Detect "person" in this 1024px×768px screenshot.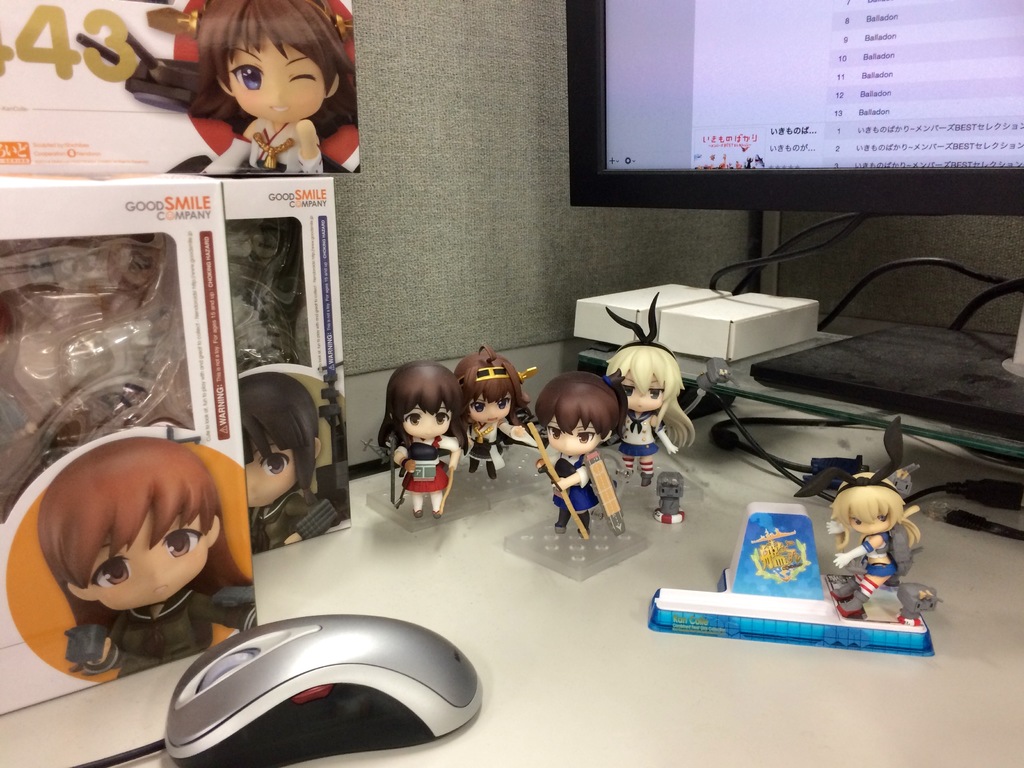
Detection: bbox(38, 436, 260, 680).
